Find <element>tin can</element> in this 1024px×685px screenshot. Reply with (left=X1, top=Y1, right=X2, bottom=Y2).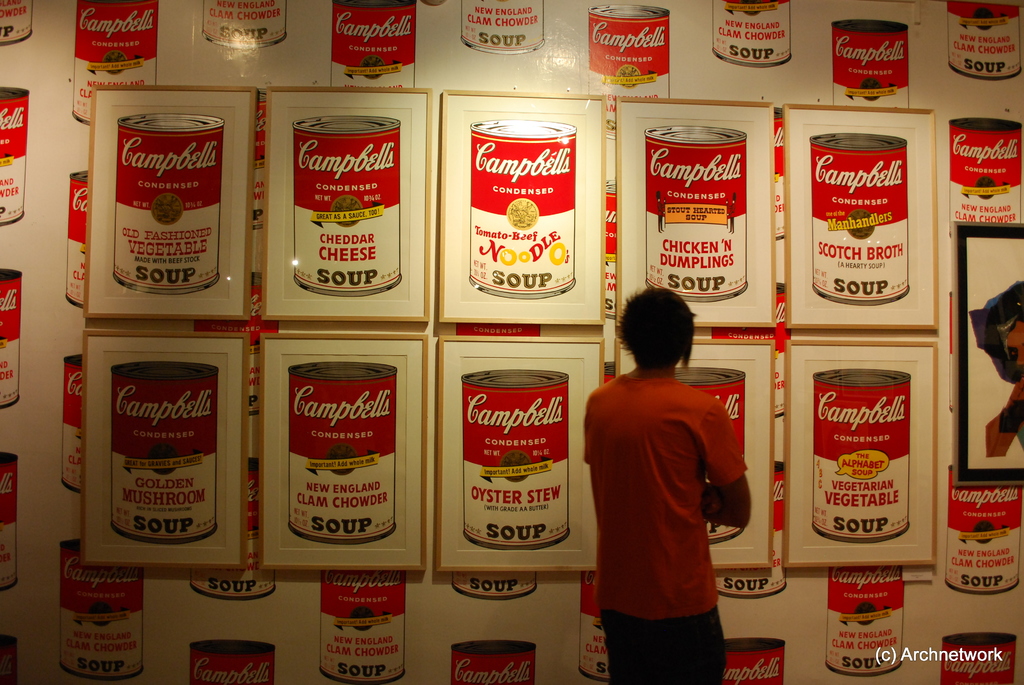
(left=723, top=637, right=785, bottom=684).
